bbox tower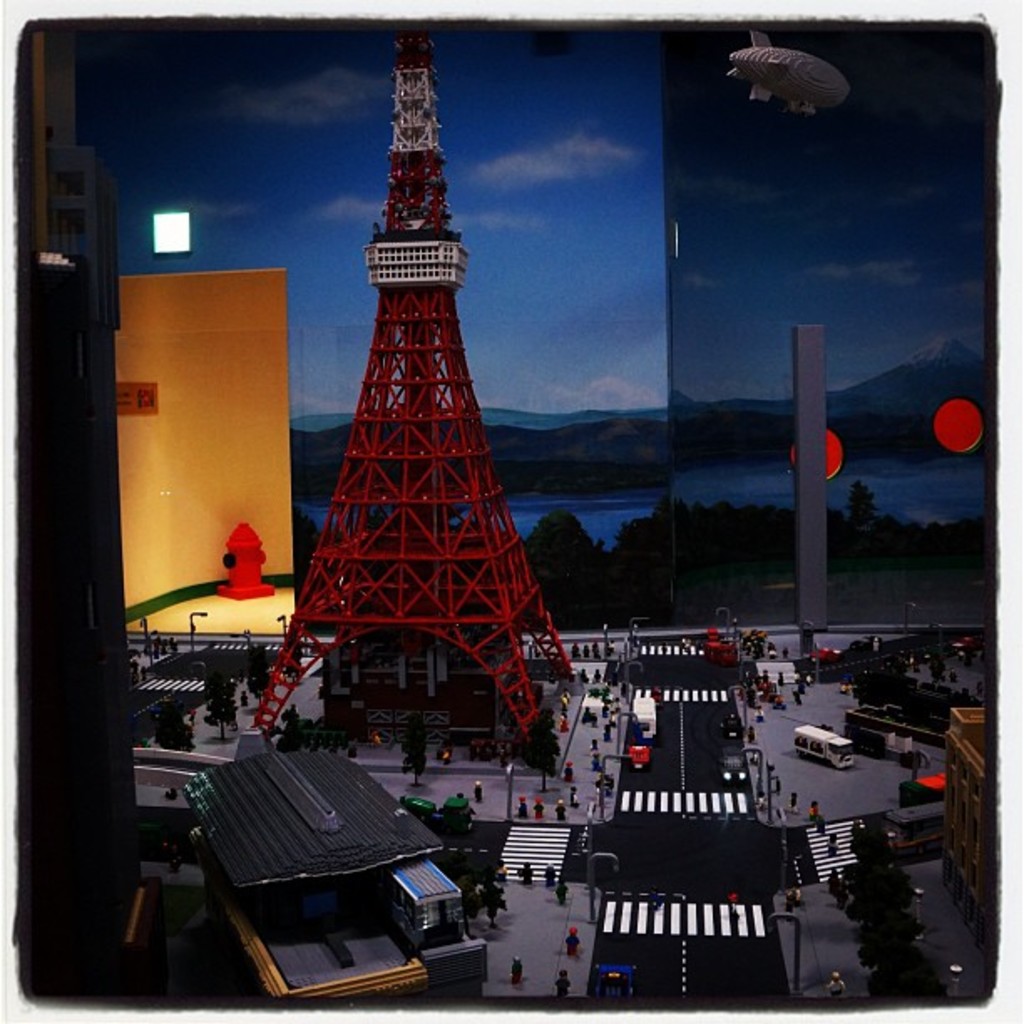
<region>268, 7, 569, 795</region>
